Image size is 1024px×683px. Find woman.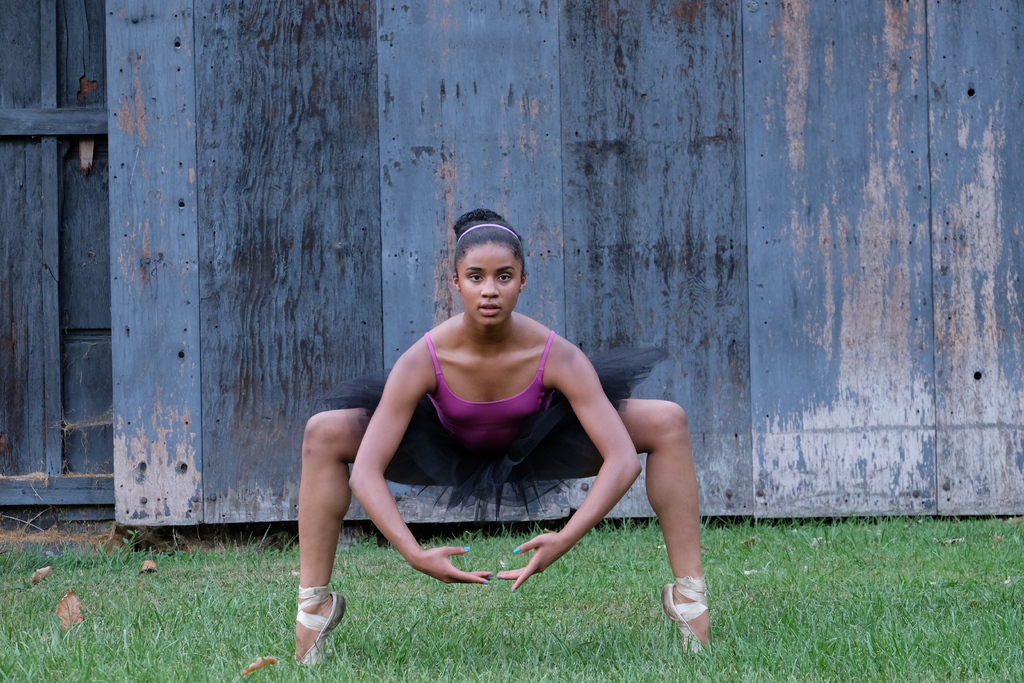
[298,229,682,652].
